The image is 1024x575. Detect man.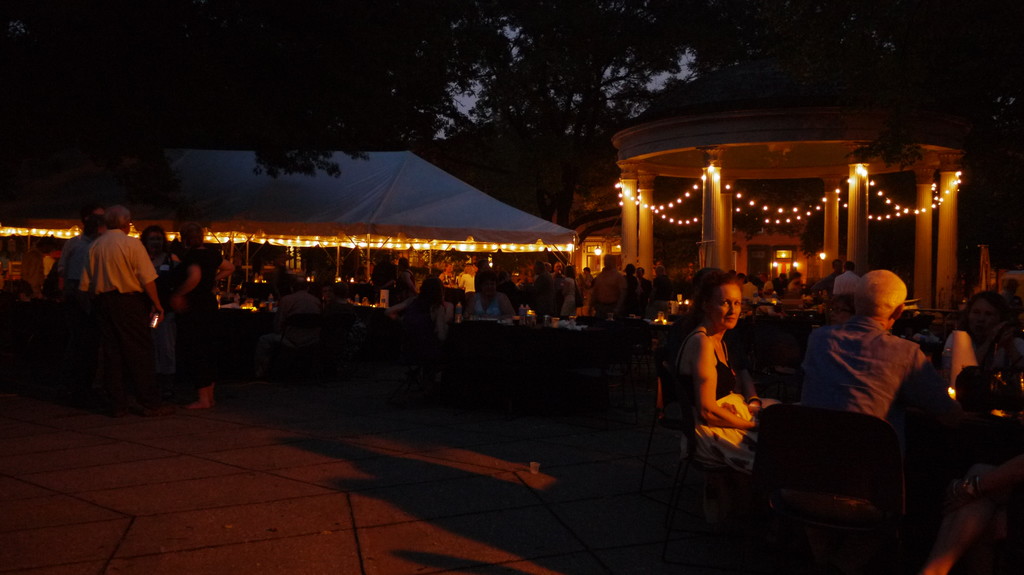
Detection: bbox=(496, 271, 520, 299).
